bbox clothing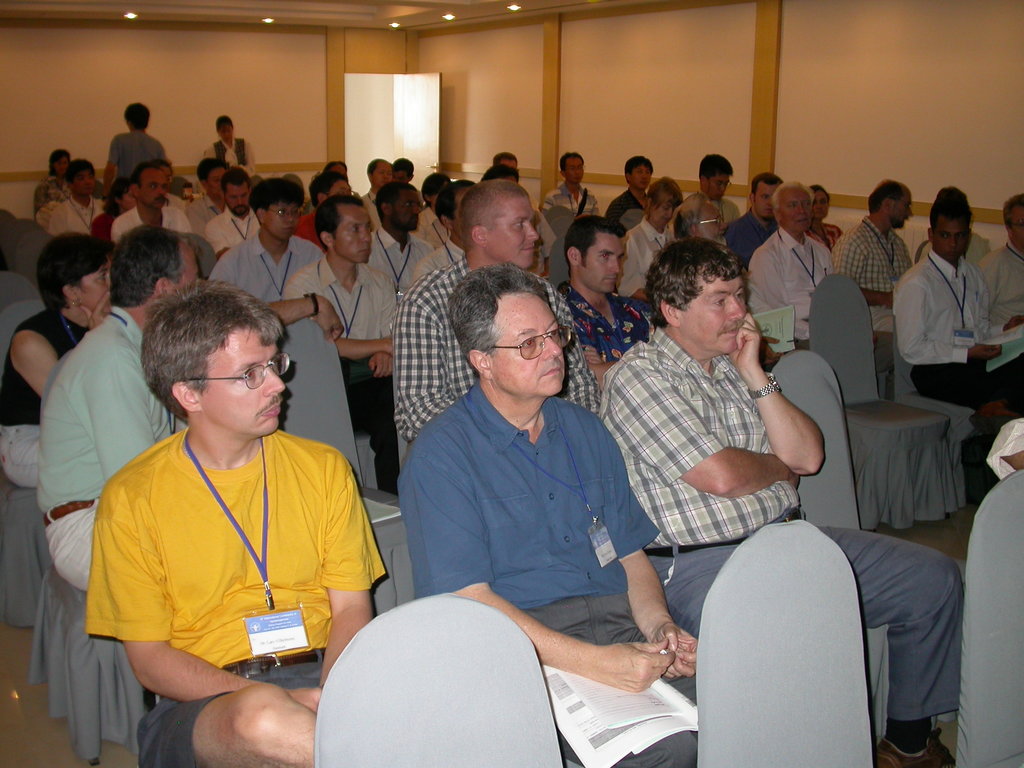
(left=188, top=188, right=232, bottom=236)
